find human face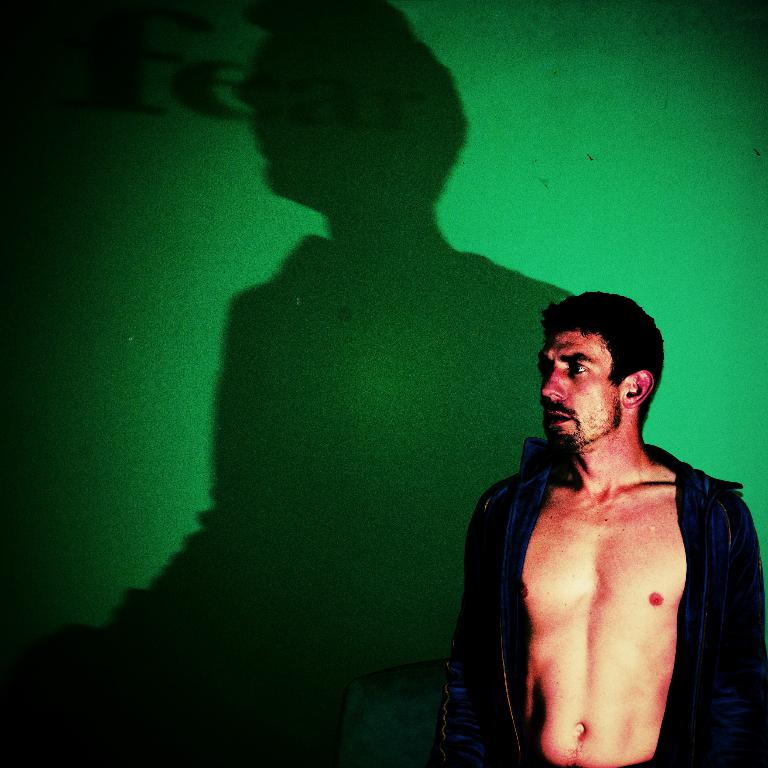
536:334:618:452
